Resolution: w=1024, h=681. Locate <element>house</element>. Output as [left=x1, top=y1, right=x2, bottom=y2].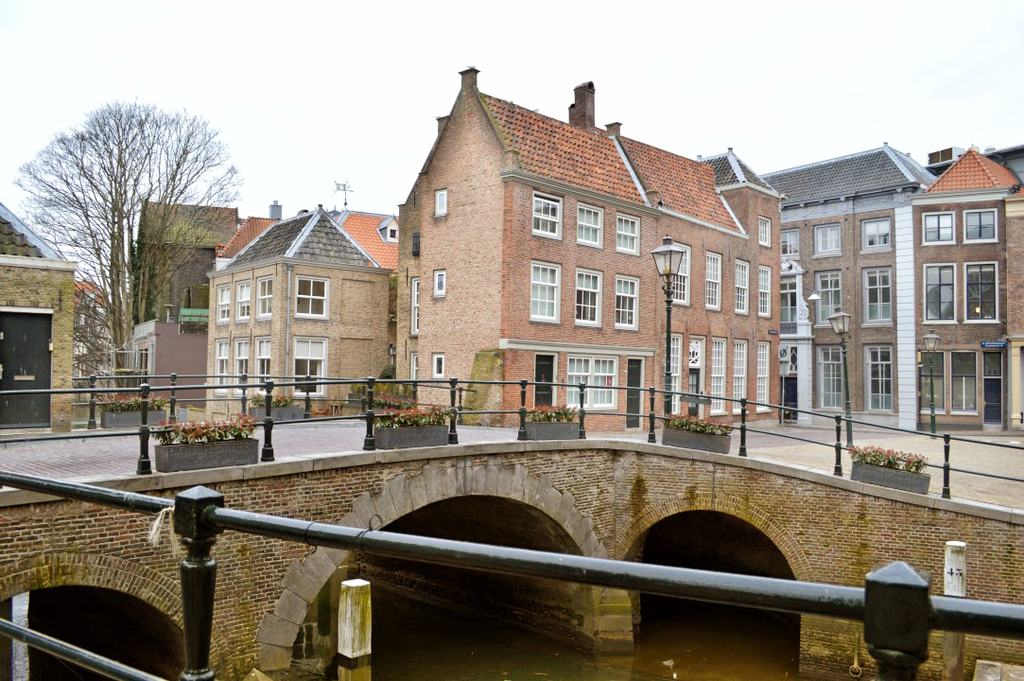
[left=0, top=203, right=84, bottom=440].
